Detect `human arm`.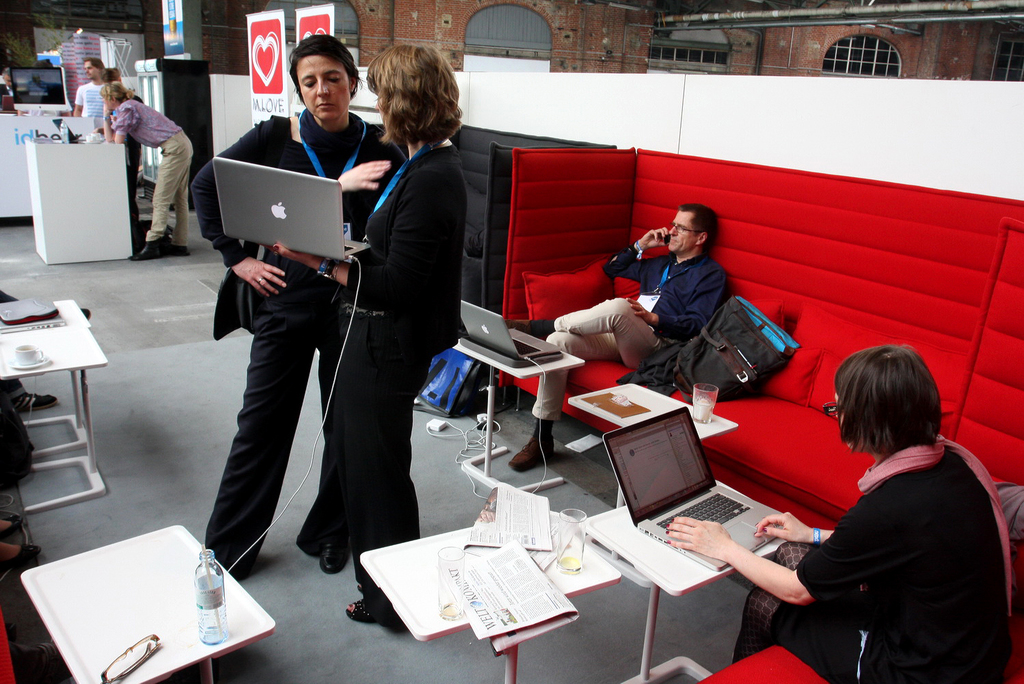
Detected at (269,155,462,306).
